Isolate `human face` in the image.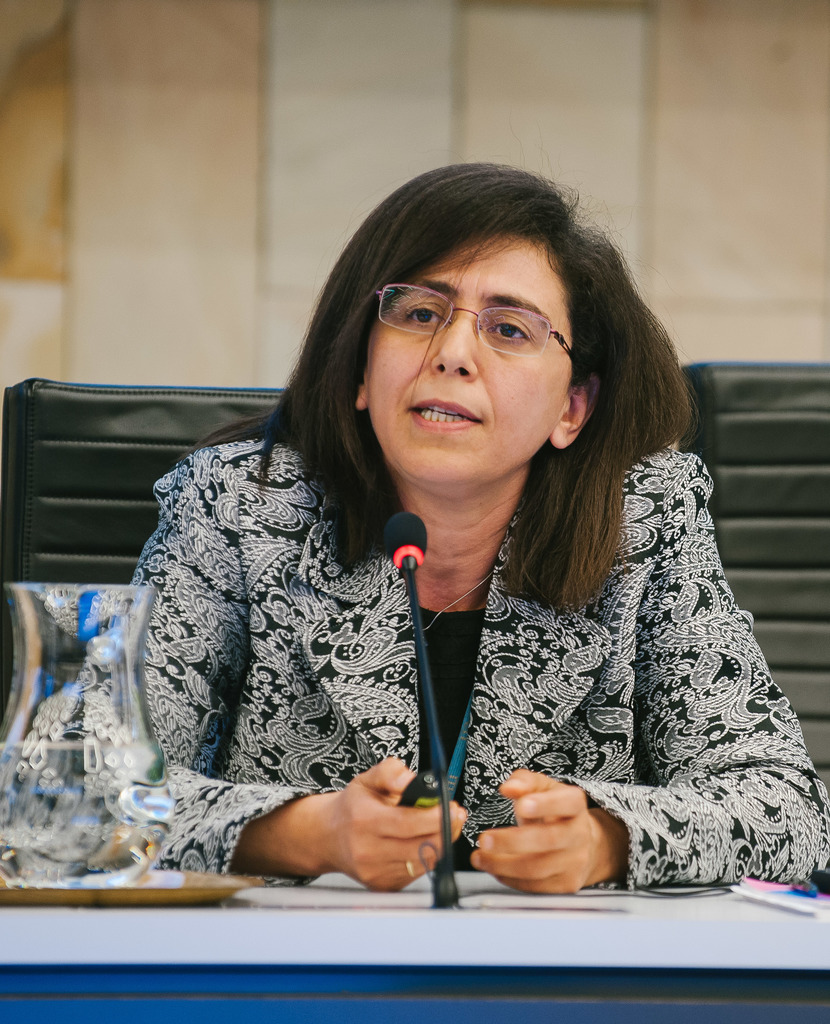
Isolated region: <bbox>367, 225, 575, 484</bbox>.
